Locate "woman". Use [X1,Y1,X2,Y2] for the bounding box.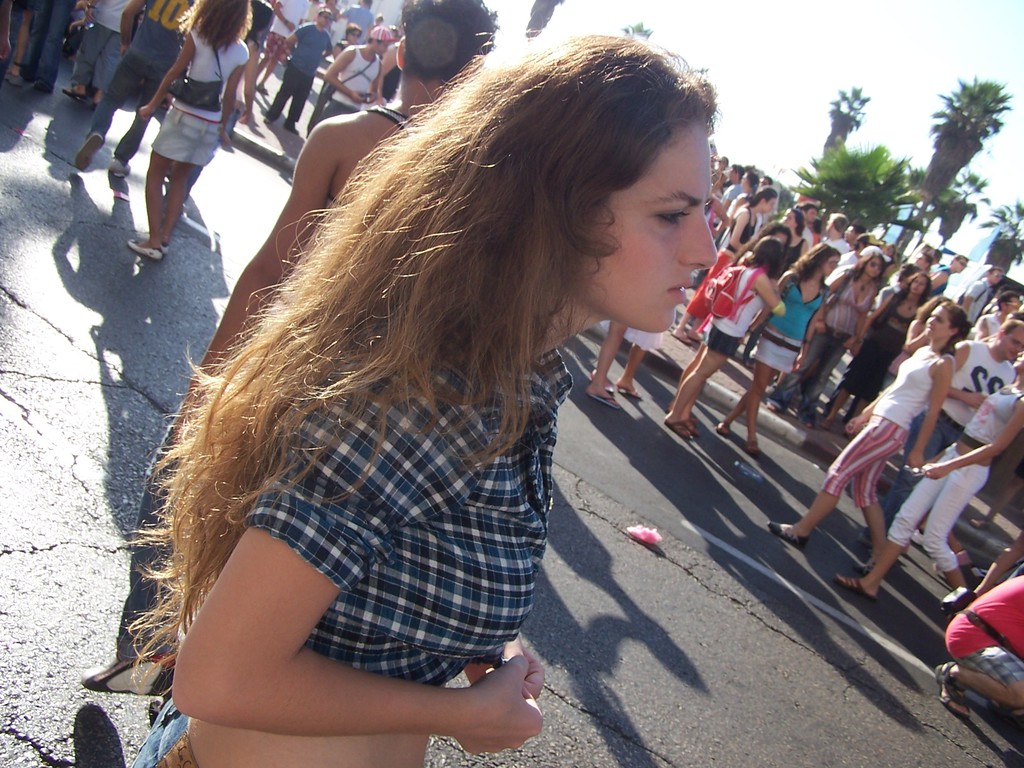
[669,186,778,345].
